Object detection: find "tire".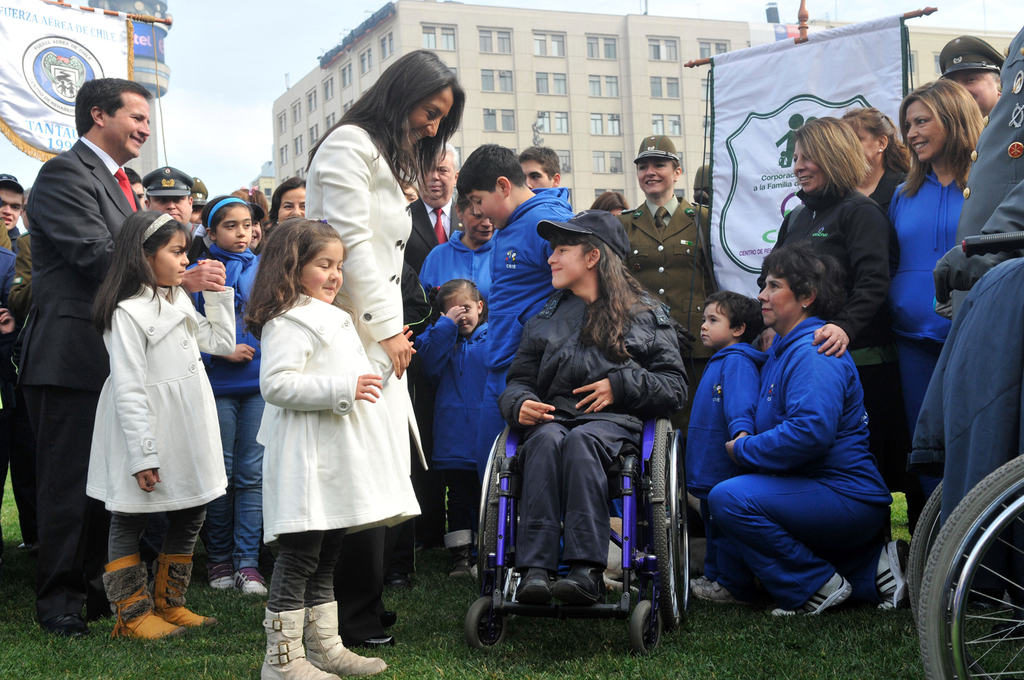
<bbox>464, 592, 509, 650</bbox>.
